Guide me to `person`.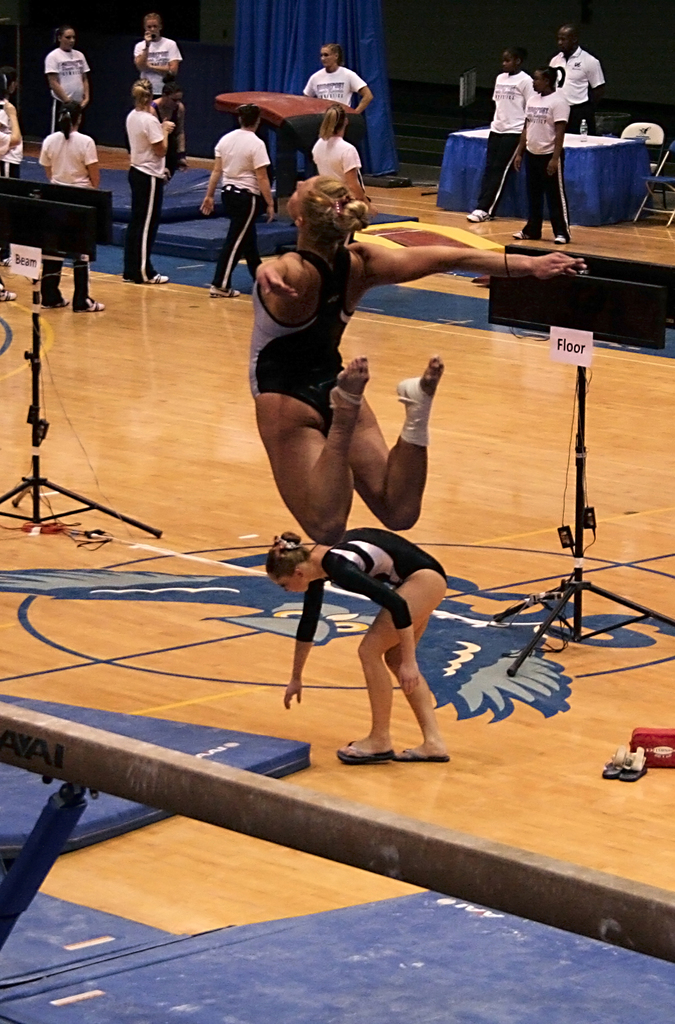
Guidance: box(263, 524, 454, 769).
